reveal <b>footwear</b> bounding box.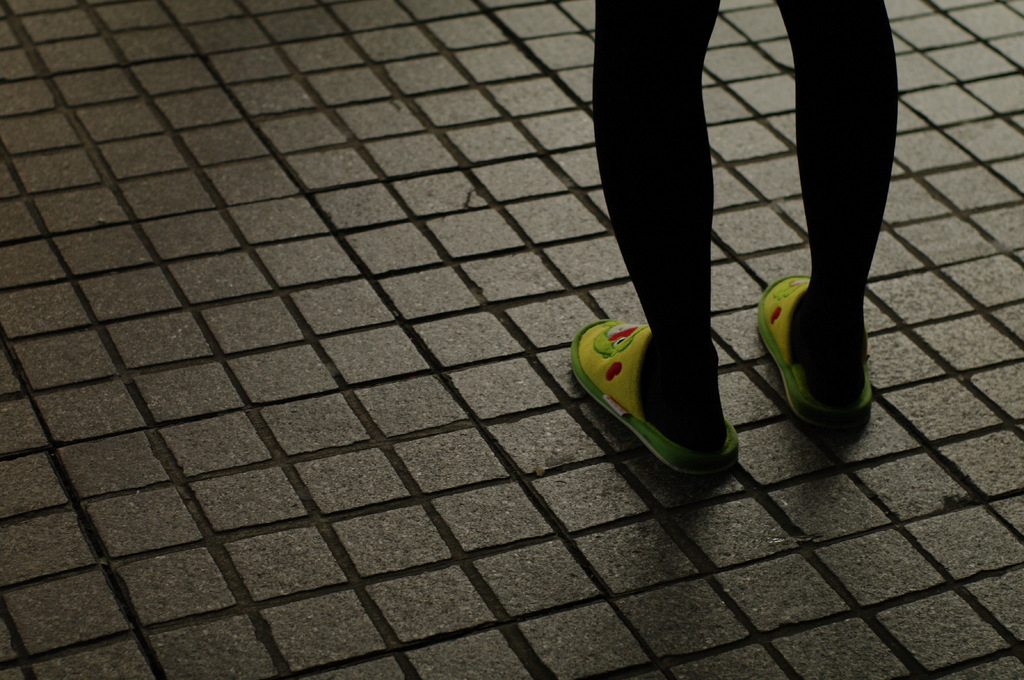
Revealed: <region>763, 266, 879, 431</region>.
